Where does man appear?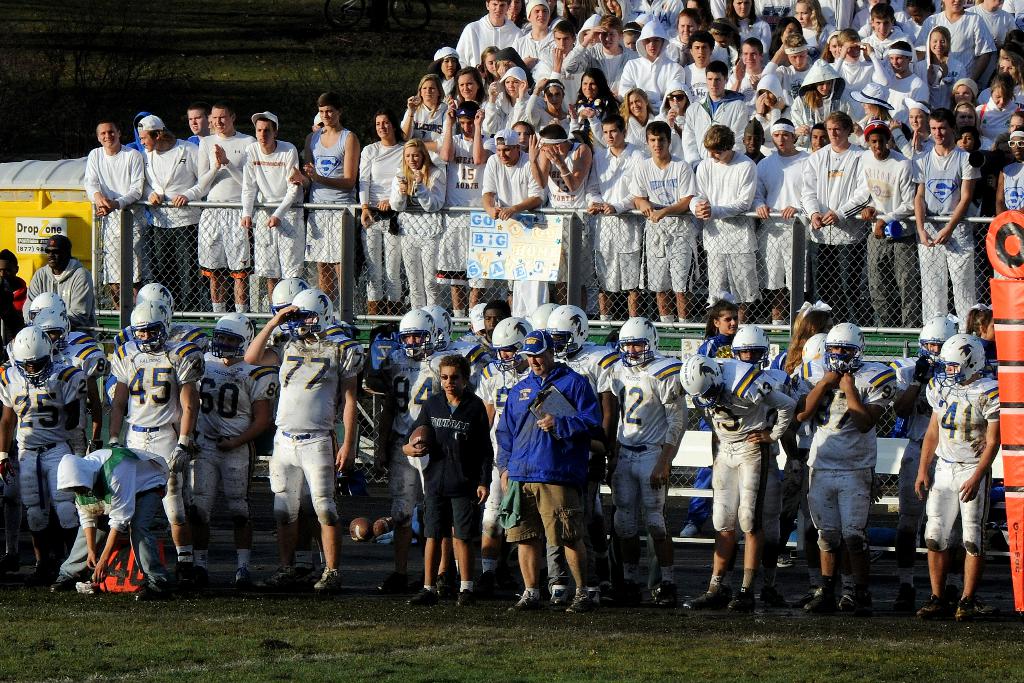
Appears at (294, 93, 373, 294).
